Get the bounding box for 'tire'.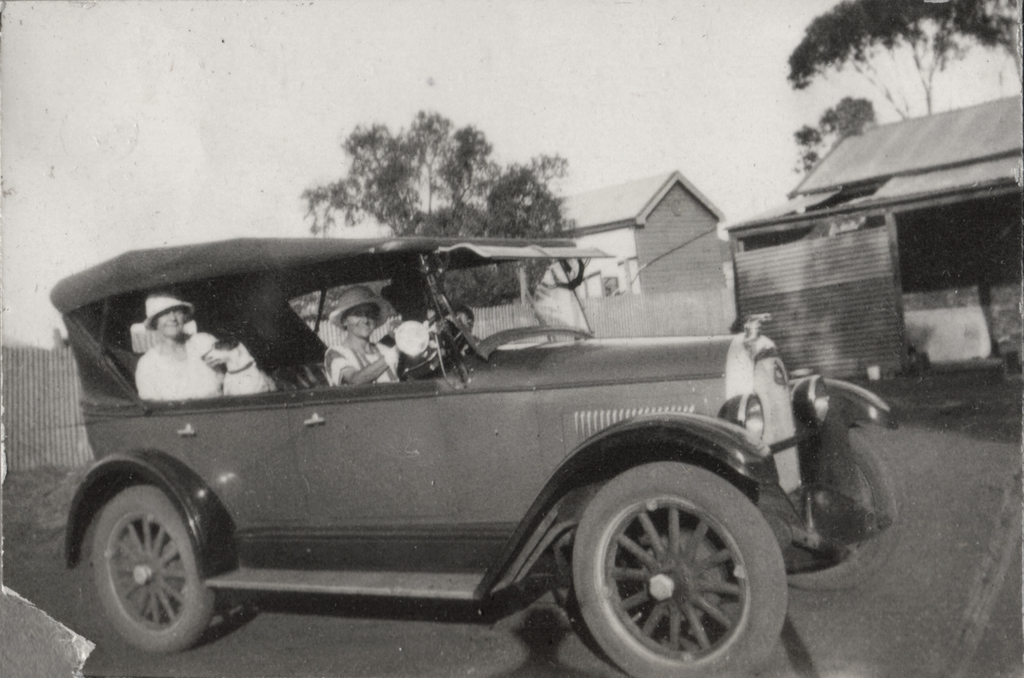
(791,422,914,590).
